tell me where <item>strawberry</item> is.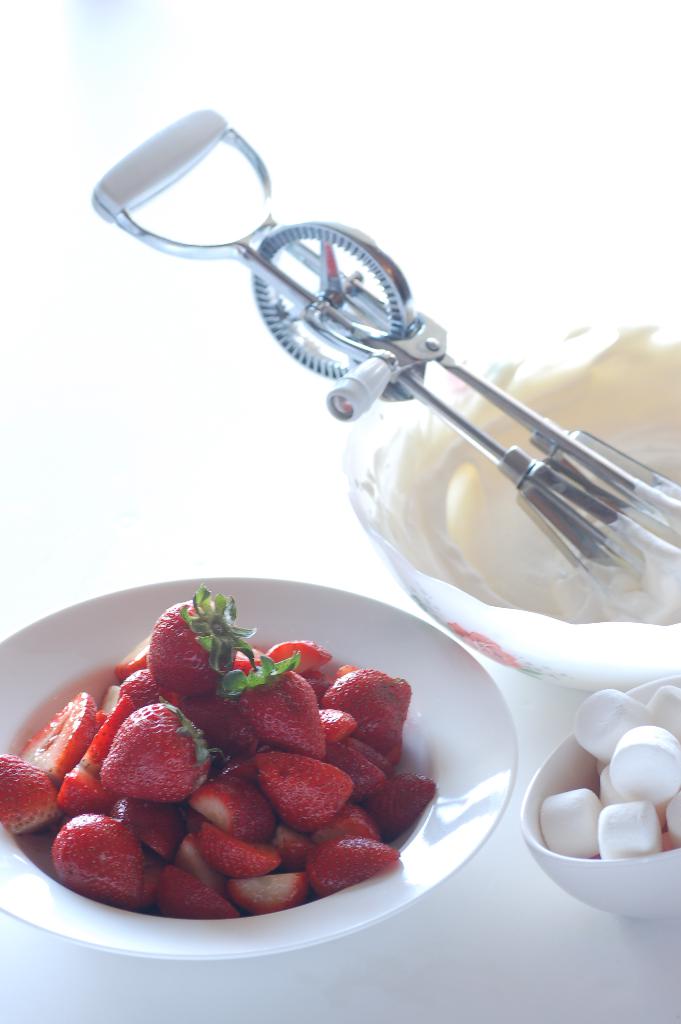
<item>strawberry</item> is at [left=302, top=818, right=373, bottom=899].
